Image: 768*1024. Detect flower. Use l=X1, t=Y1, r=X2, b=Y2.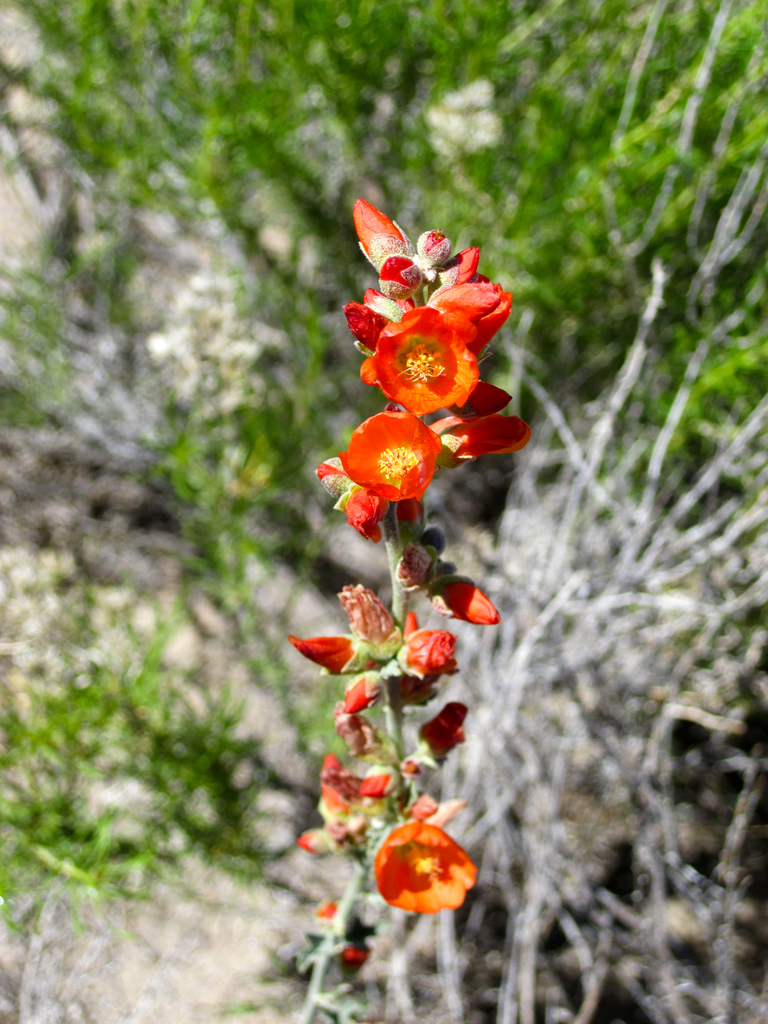
l=338, t=586, r=390, b=644.
